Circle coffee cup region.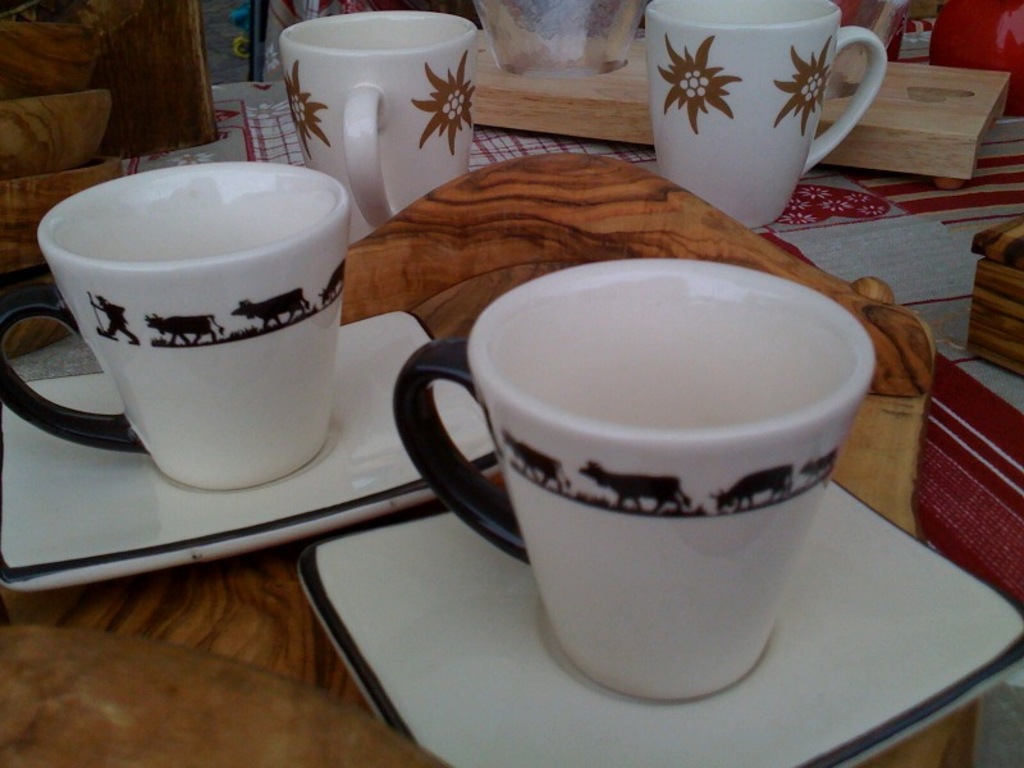
Region: 641 0 888 230.
